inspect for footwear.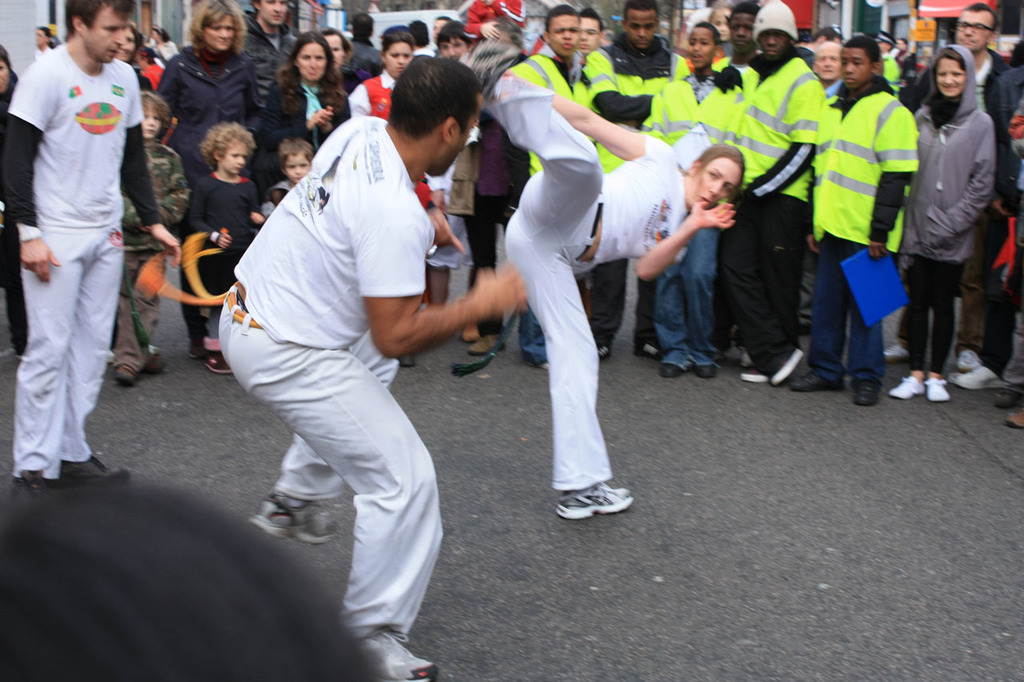
Inspection: pyautogui.locateOnScreen(558, 468, 634, 525).
